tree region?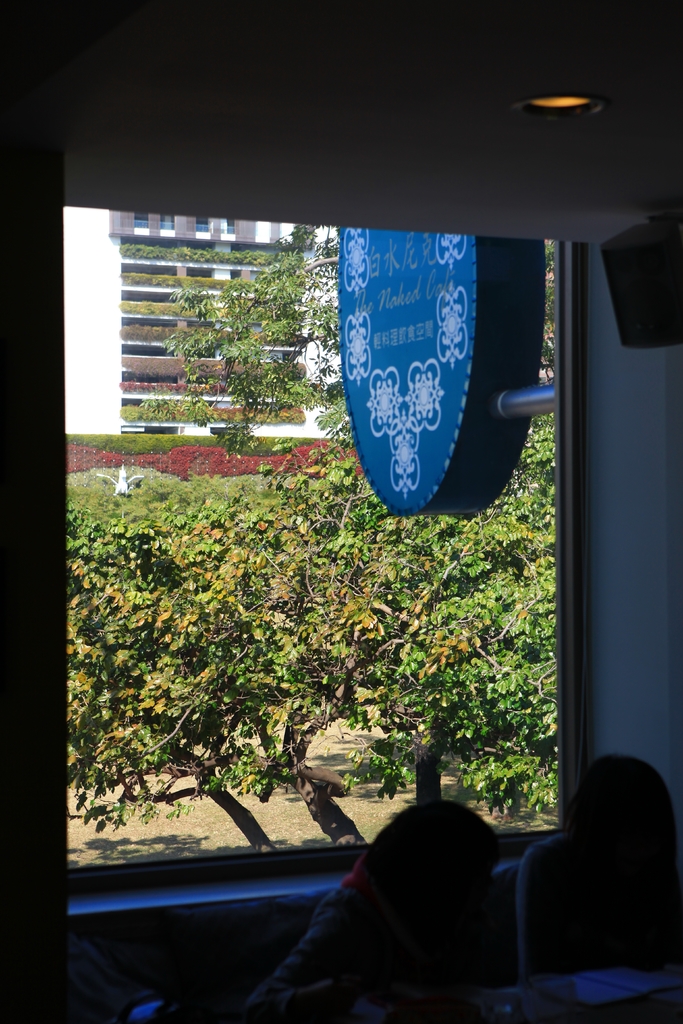
locate(145, 235, 326, 458)
